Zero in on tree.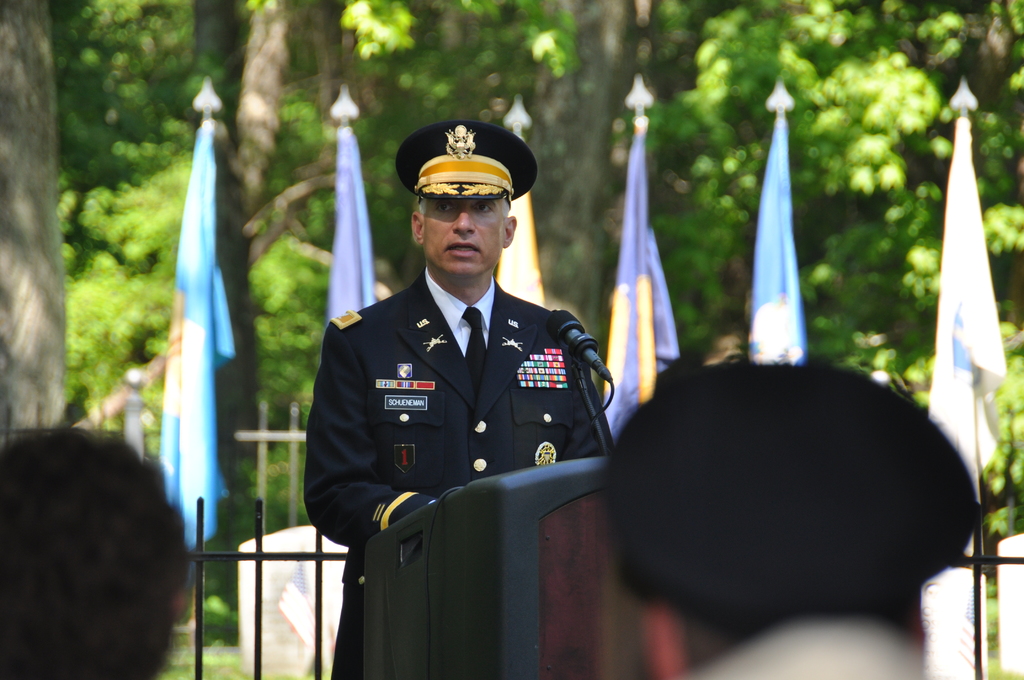
Zeroed in: <bbox>70, 0, 1023, 649</bbox>.
